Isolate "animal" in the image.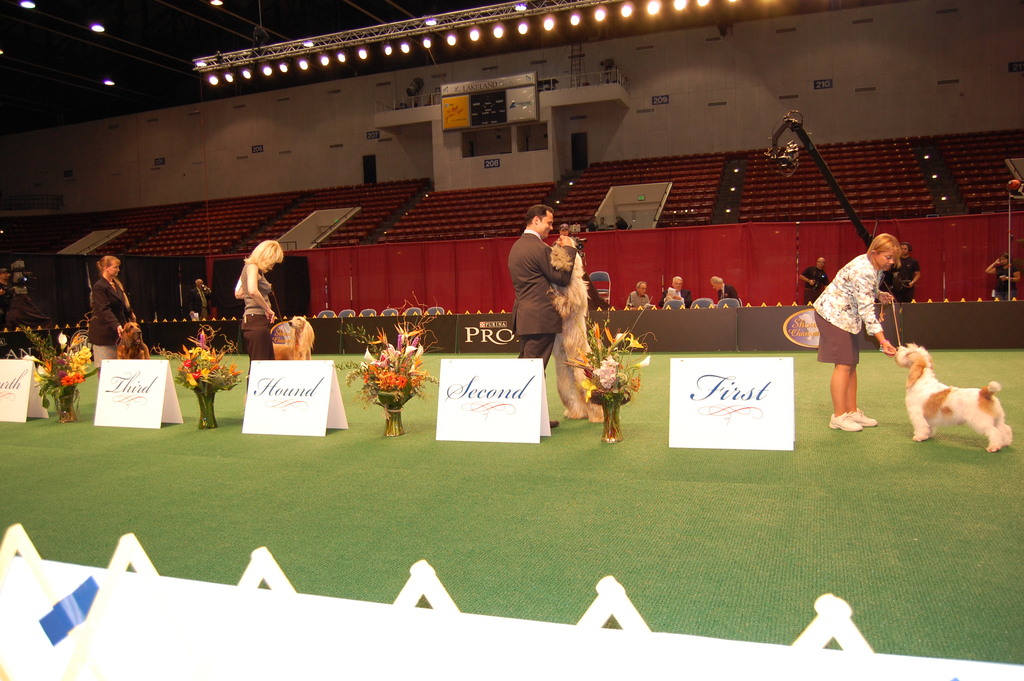
Isolated region: BBox(289, 316, 314, 356).
